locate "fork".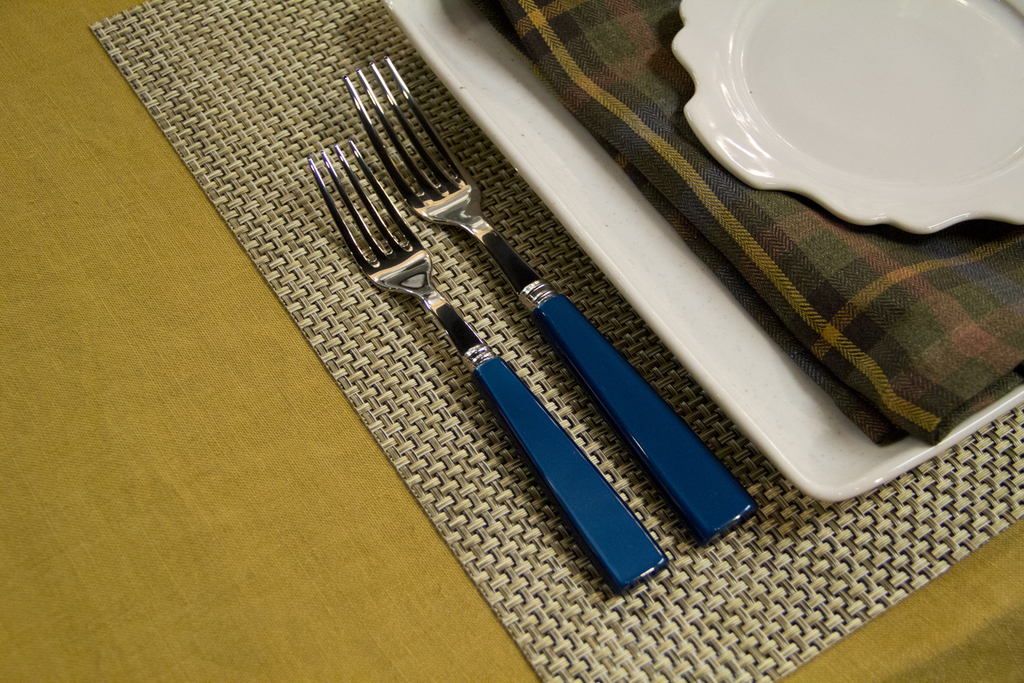
Bounding box: x1=304 y1=139 x2=669 y2=588.
